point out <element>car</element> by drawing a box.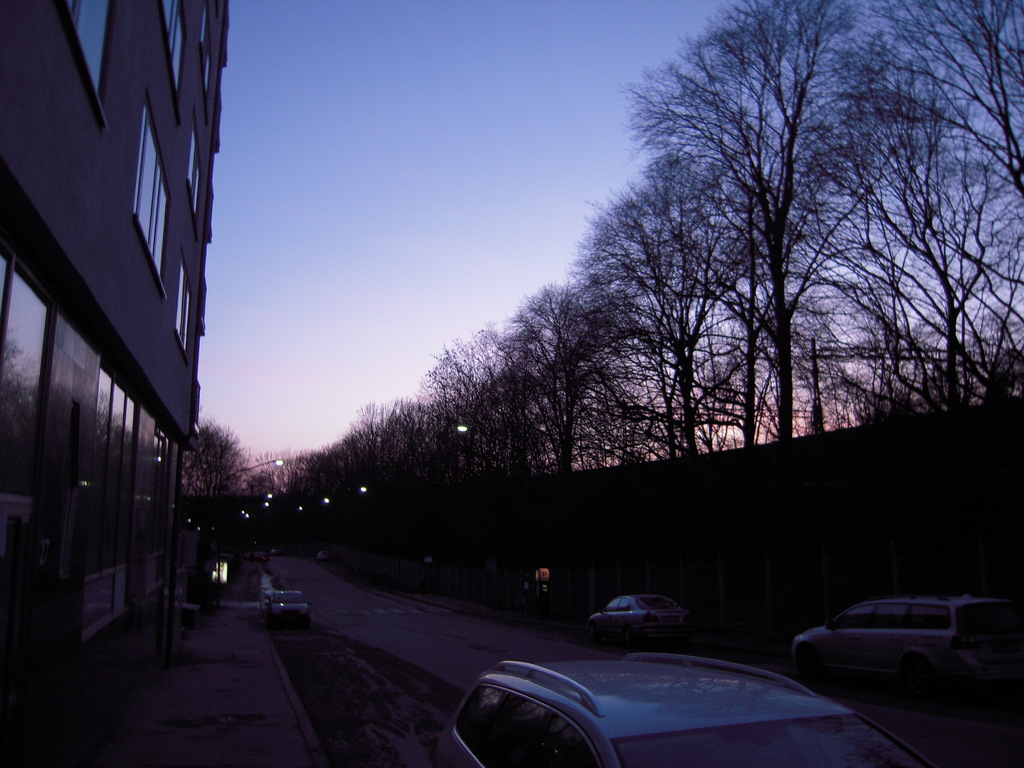
[left=586, top=593, right=697, bottom=643].
